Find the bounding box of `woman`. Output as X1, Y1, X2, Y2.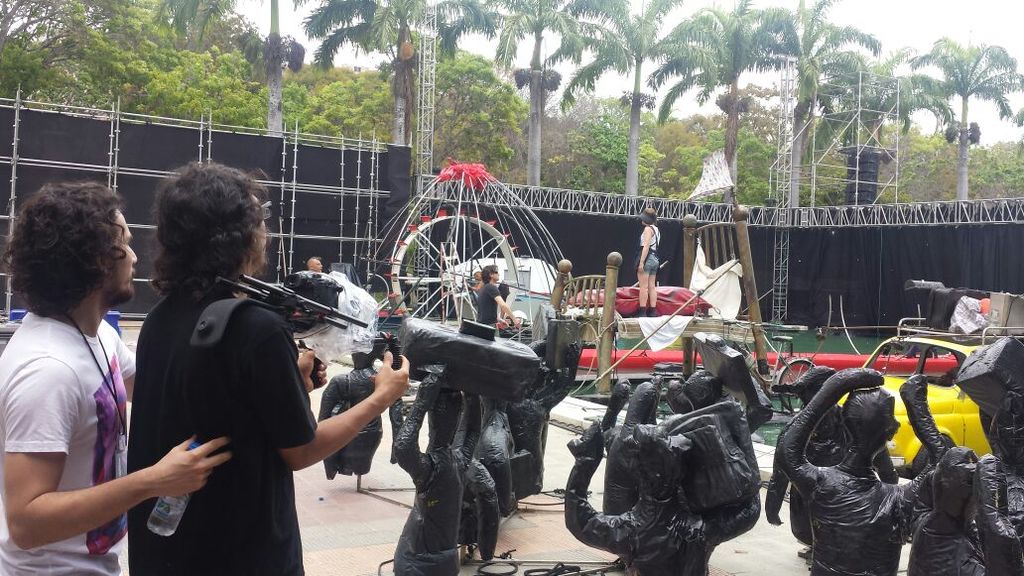
635, 206, 661, 314.
